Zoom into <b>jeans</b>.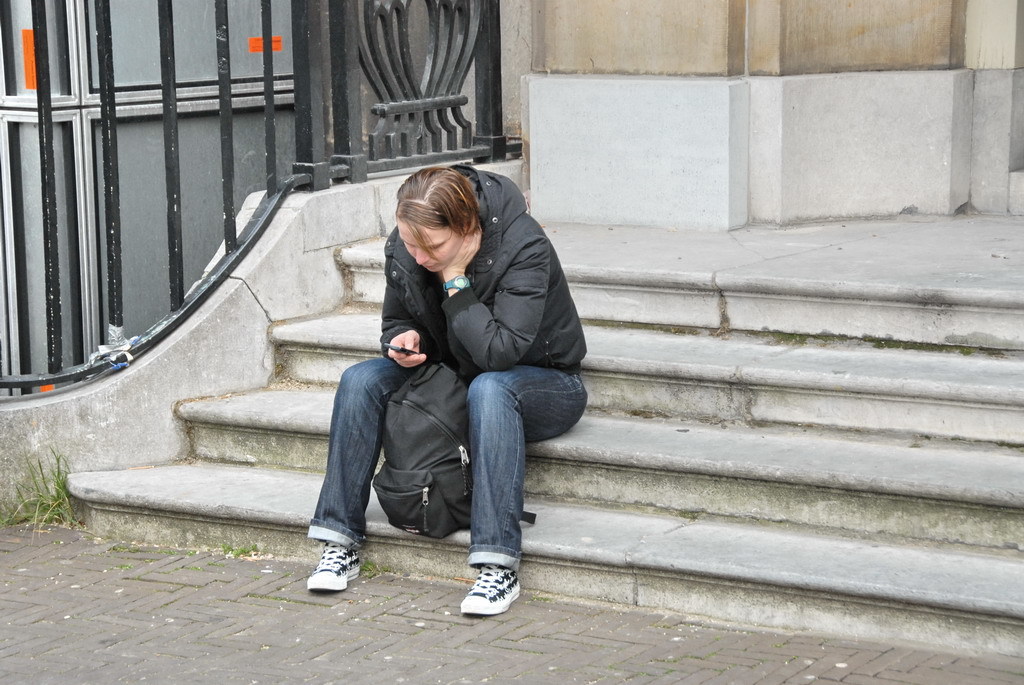
Zoom target: l=305, t=354, r=587, b=571.
